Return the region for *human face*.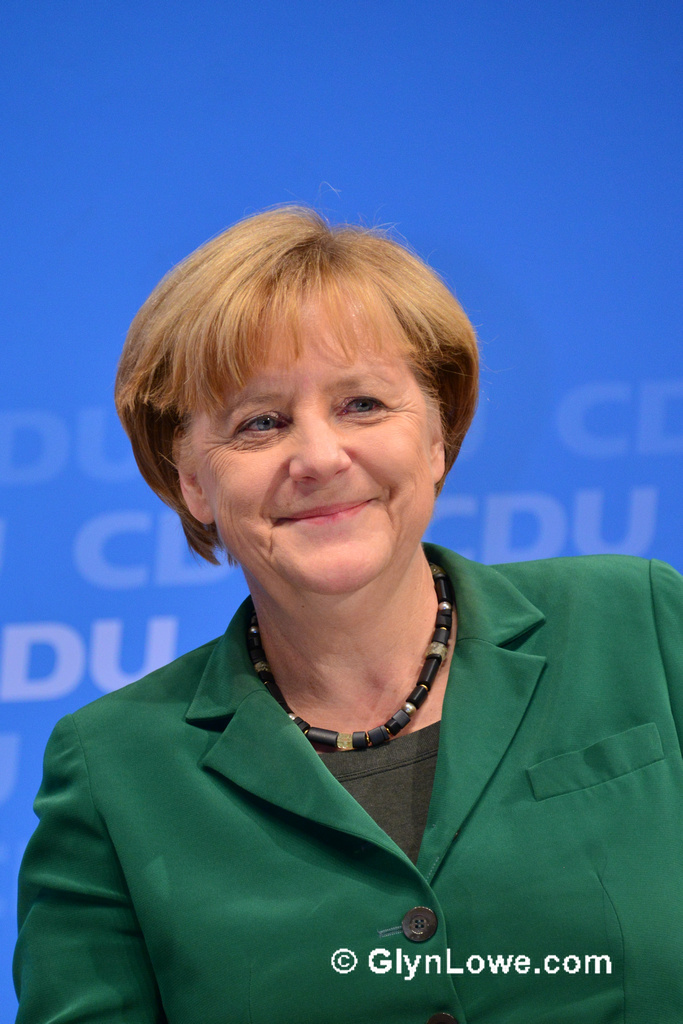
crop(197, 278, 438, 594).
